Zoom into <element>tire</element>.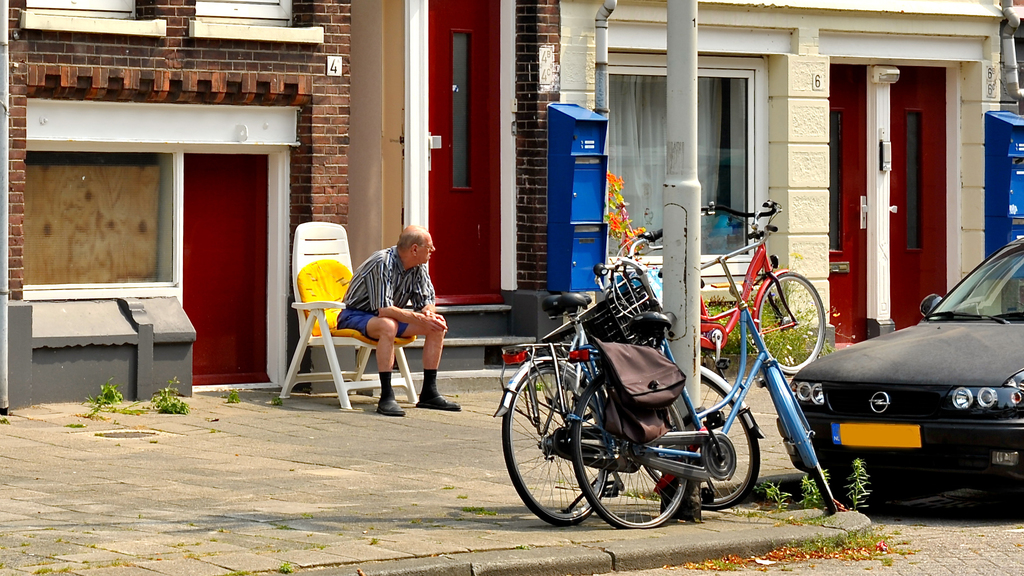
Zoom target: 758:273:824:374.
